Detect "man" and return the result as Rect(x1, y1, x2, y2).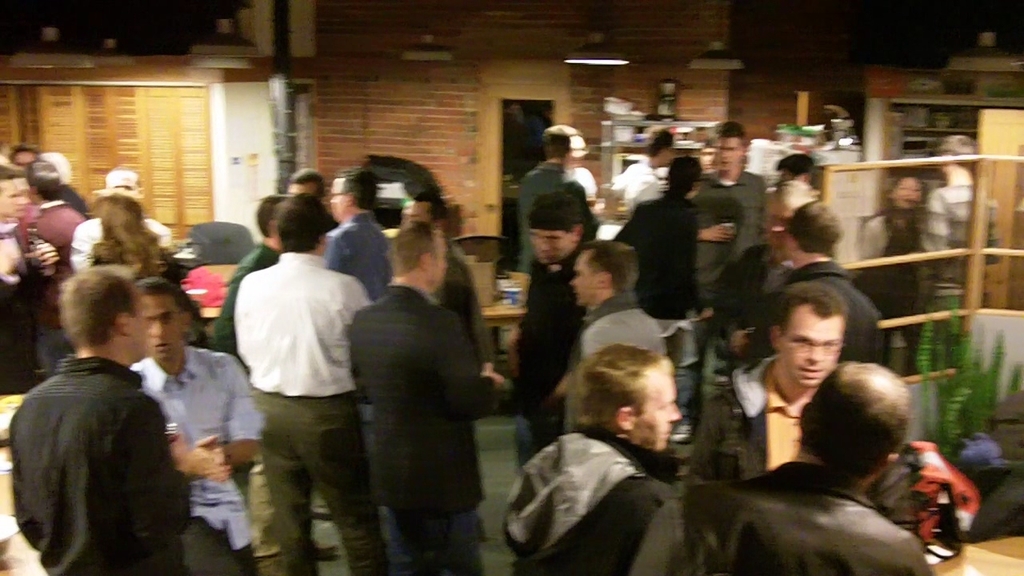
Rect(232, 195, 390, 575).
